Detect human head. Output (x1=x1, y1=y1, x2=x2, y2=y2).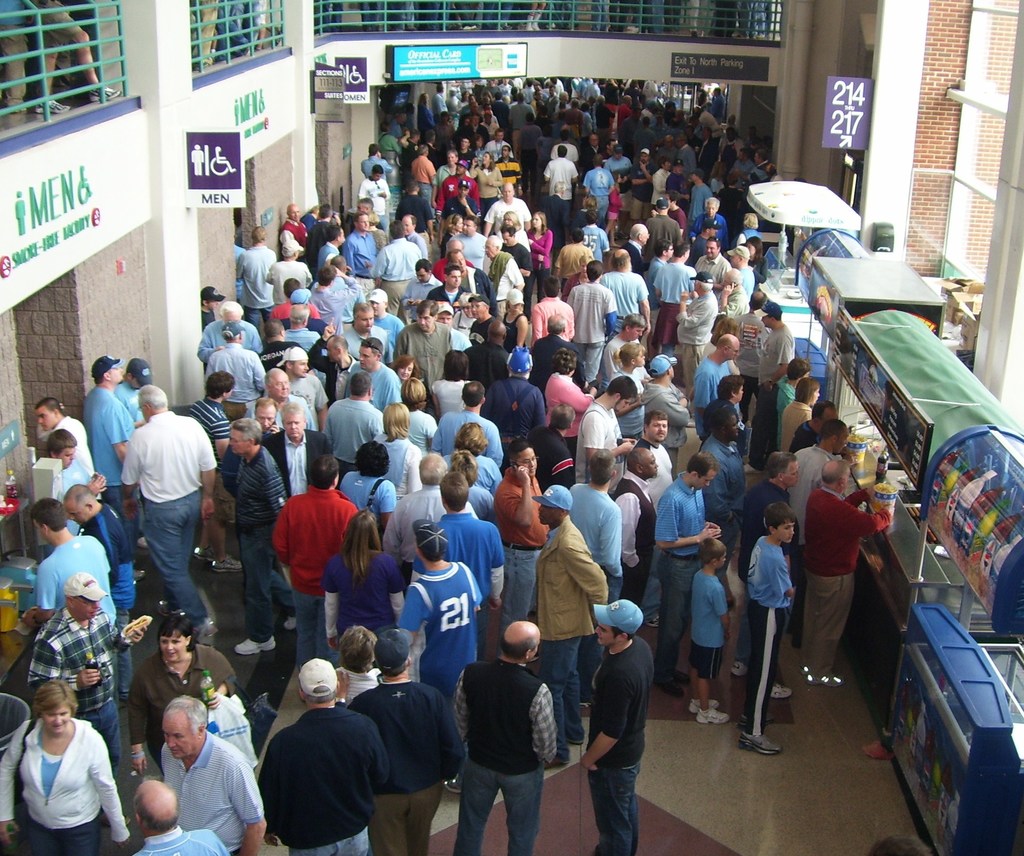
(x1=442, y1=266, x2=465, y2=287).
